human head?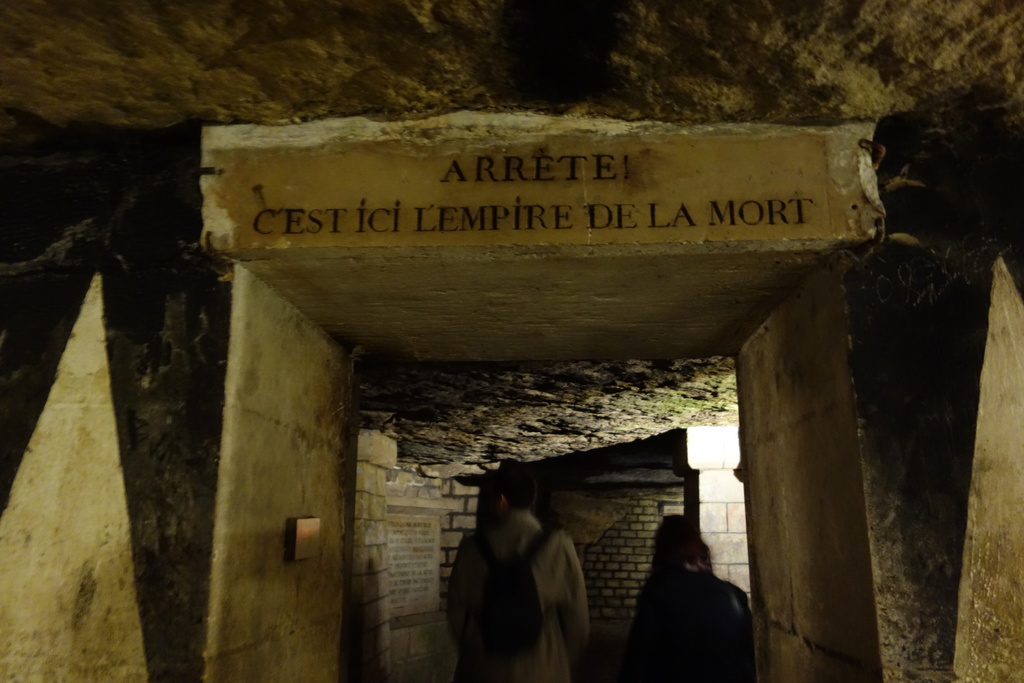
(left=650, top=514, right=703, bottom=567)
